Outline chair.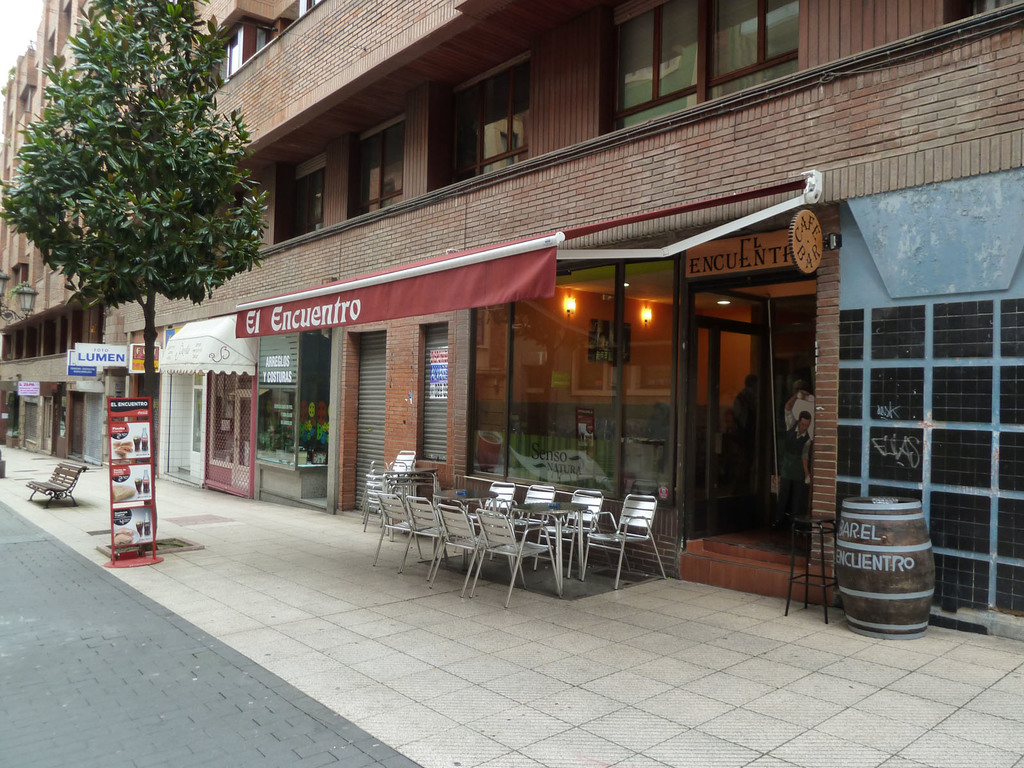
Outline: left=371, top=492, right=449, bottom=566.
